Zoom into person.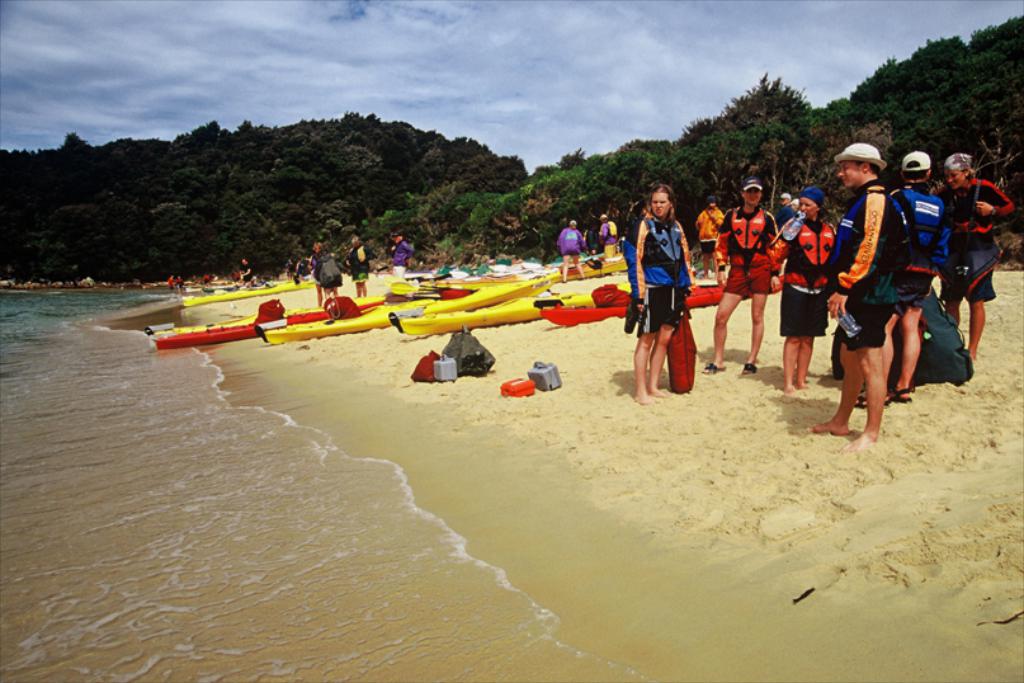
Zoom target: 400/239/404/286.
